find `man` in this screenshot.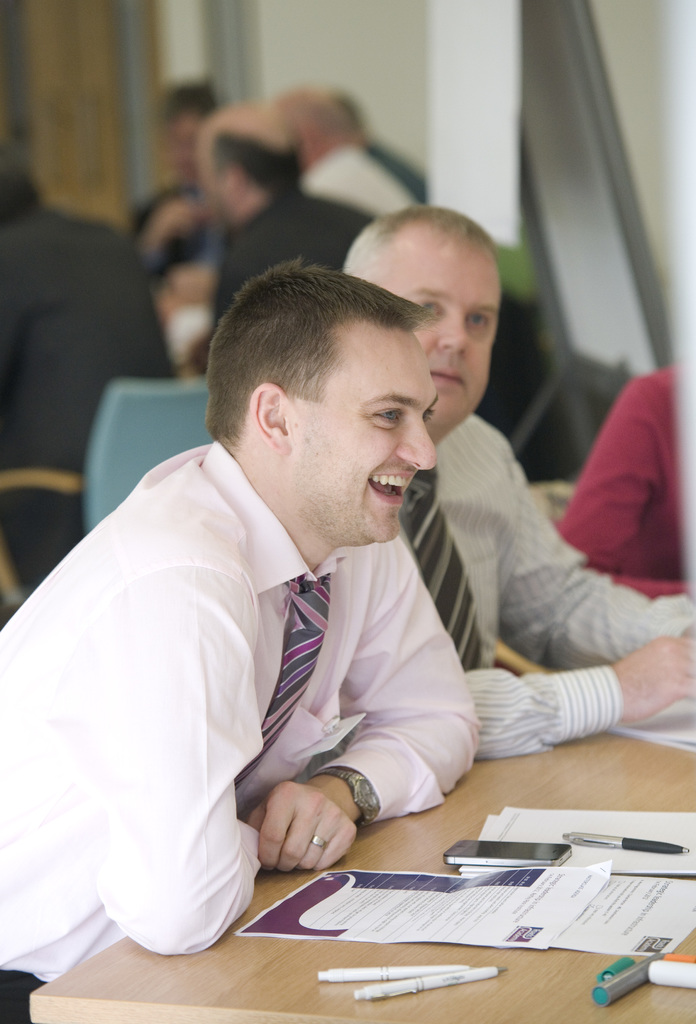
The bounding box for `man` is box(330, 205, 695, 770).
